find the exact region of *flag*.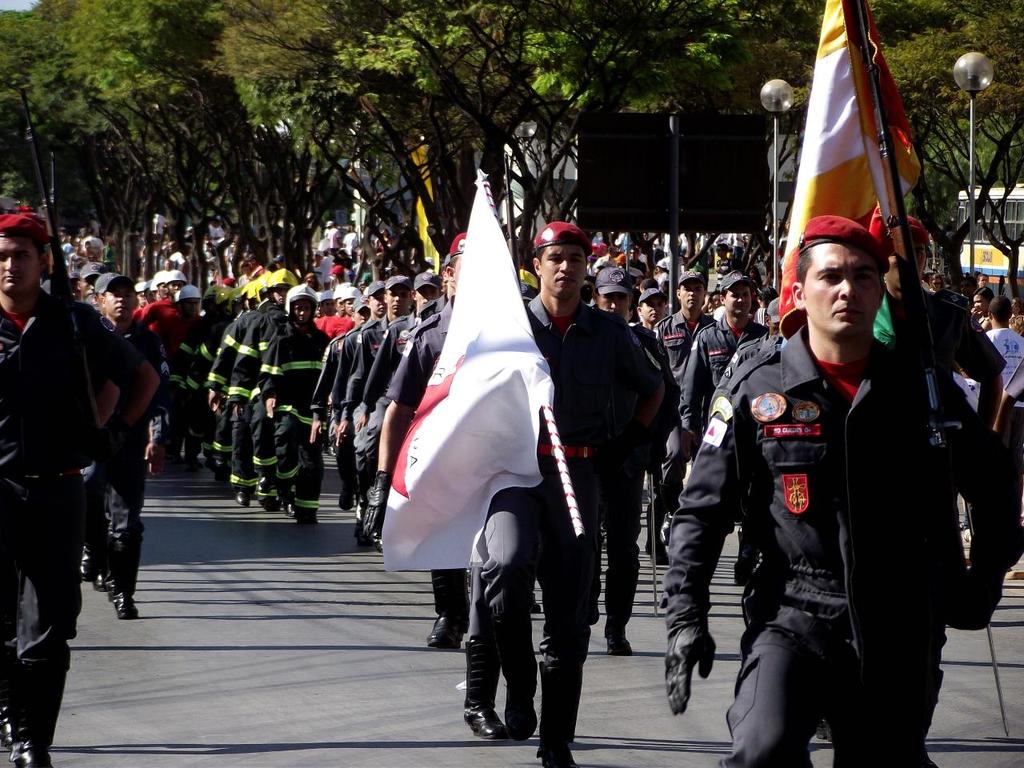
Exact region: bbox=[785, 30, 914, 302].
